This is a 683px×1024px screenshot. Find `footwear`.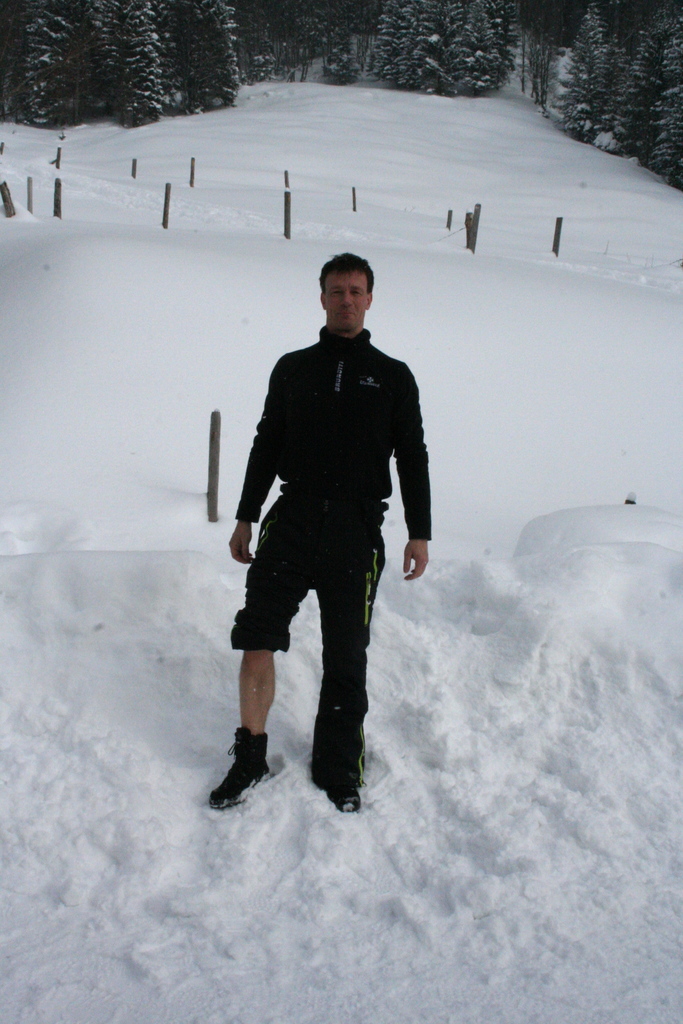
Bounding box: l=313, t=756, r=360, b=814.
